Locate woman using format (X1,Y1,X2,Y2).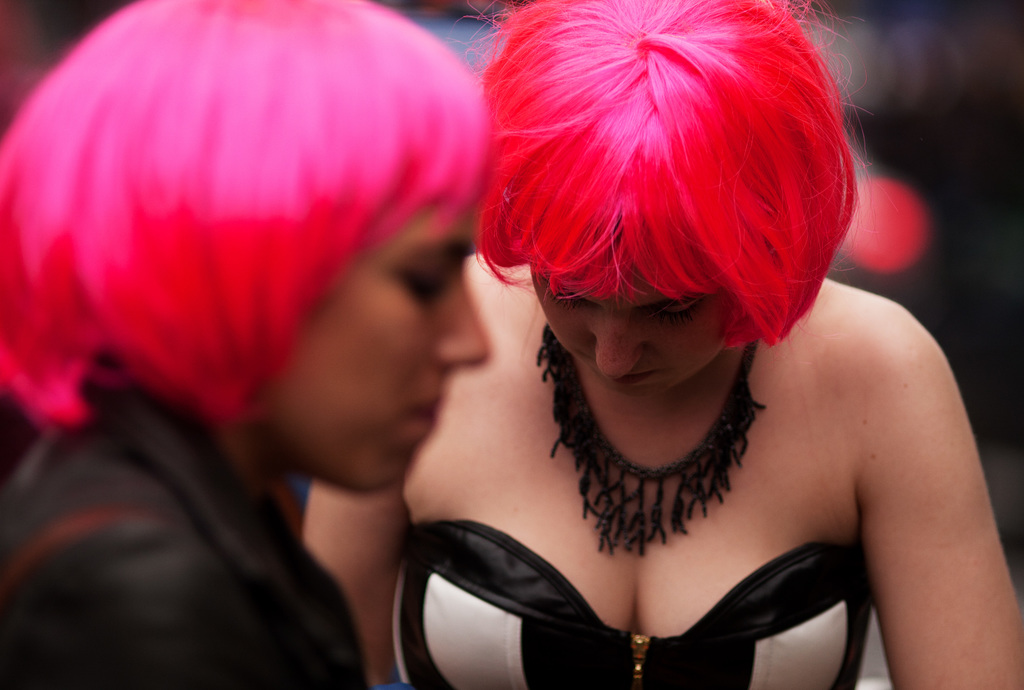
(0,0,496,689).
